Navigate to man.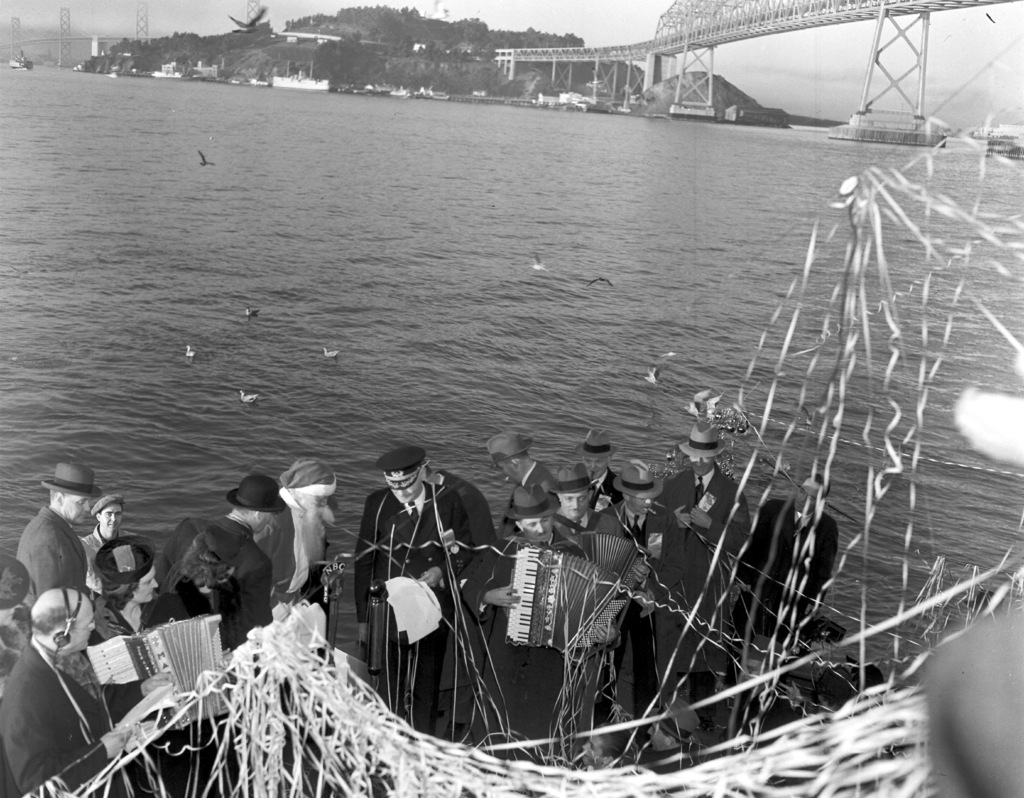
Navigation target: select_region(81, 495, 156, 588).
